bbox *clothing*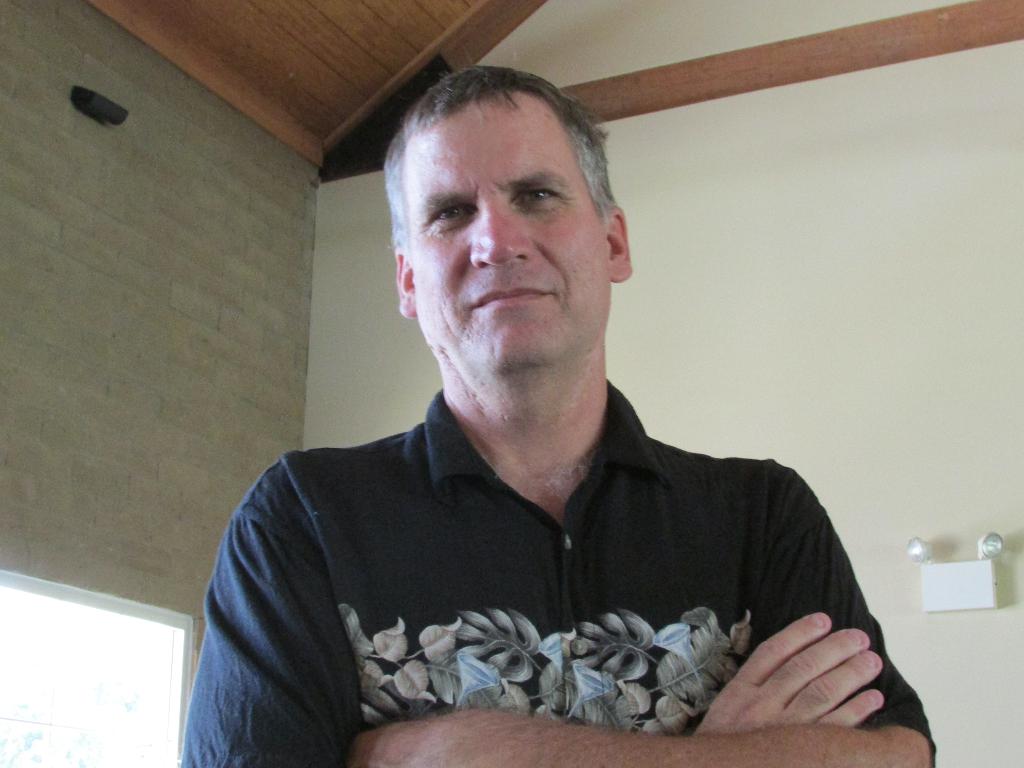
crop(173, 390, 943, 767)
